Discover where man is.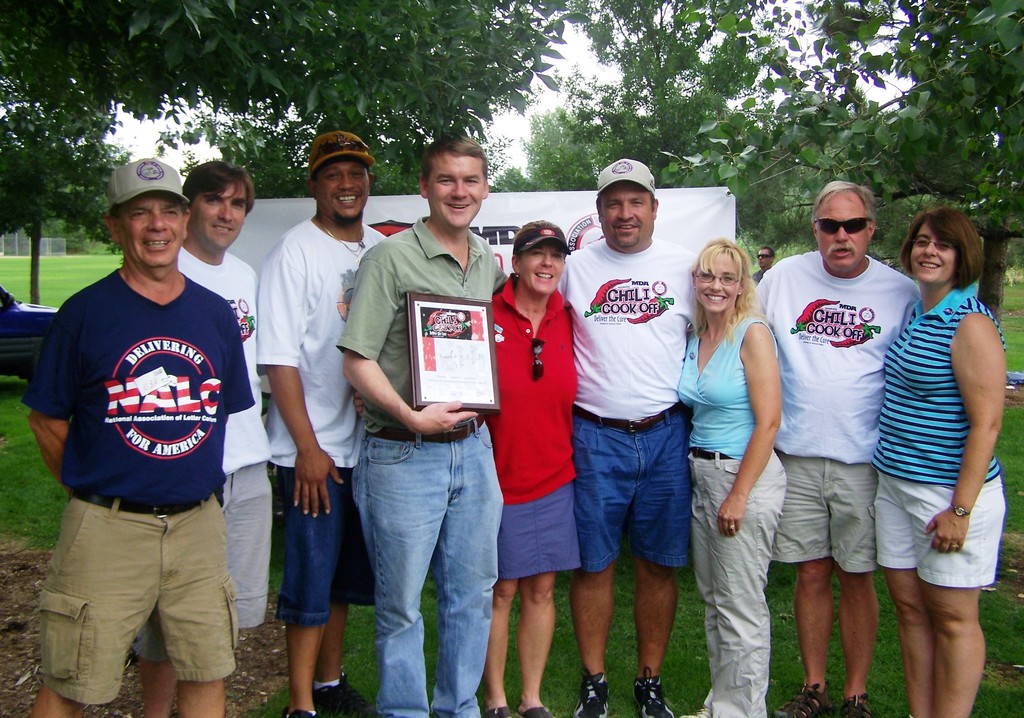
Discovered at (x1=259, y1=133, x2=394, y2=717).
